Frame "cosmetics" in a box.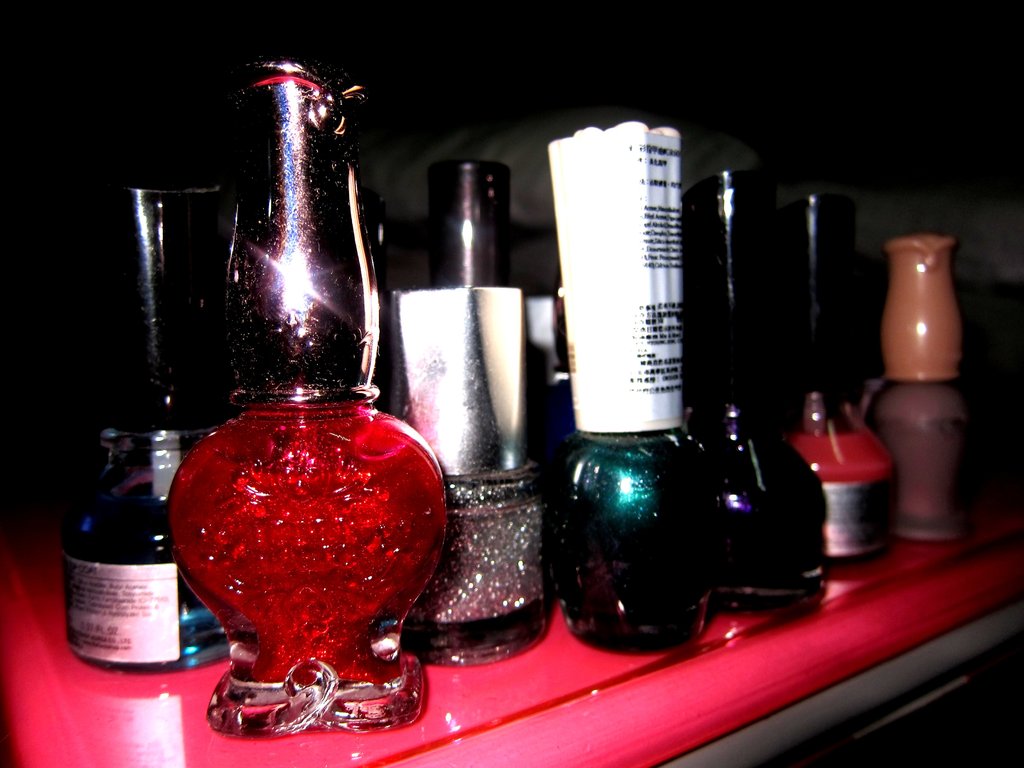
[770, 193, 901, 569].
